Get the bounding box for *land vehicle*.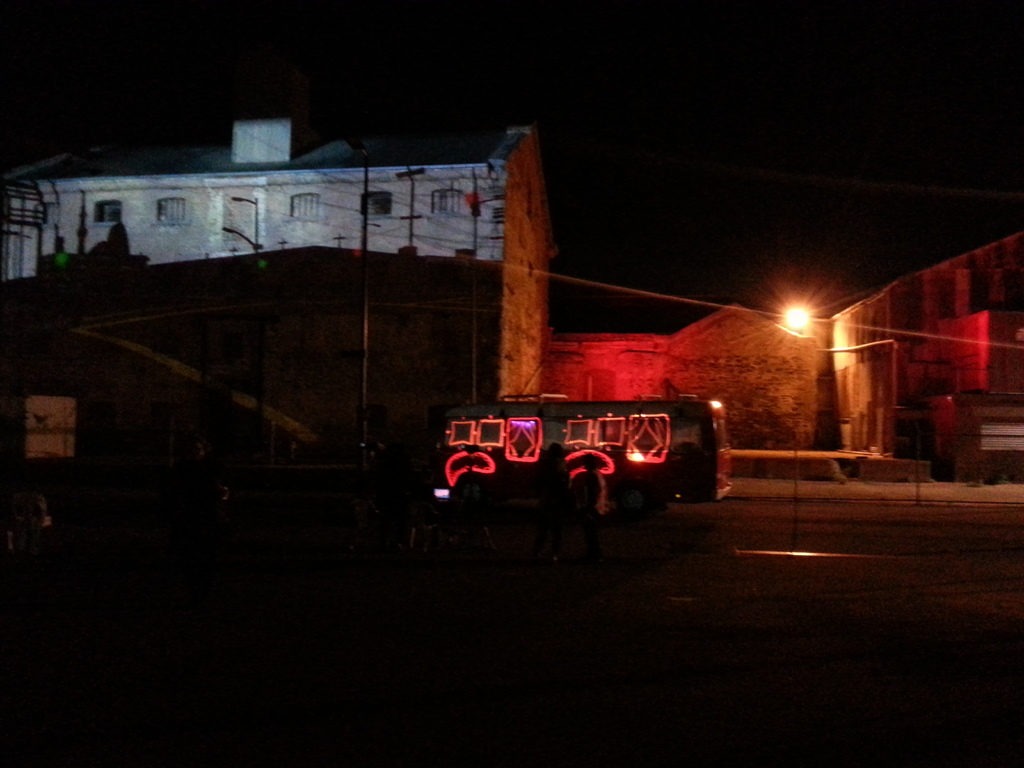
locate(435, 392, 732, 516).
